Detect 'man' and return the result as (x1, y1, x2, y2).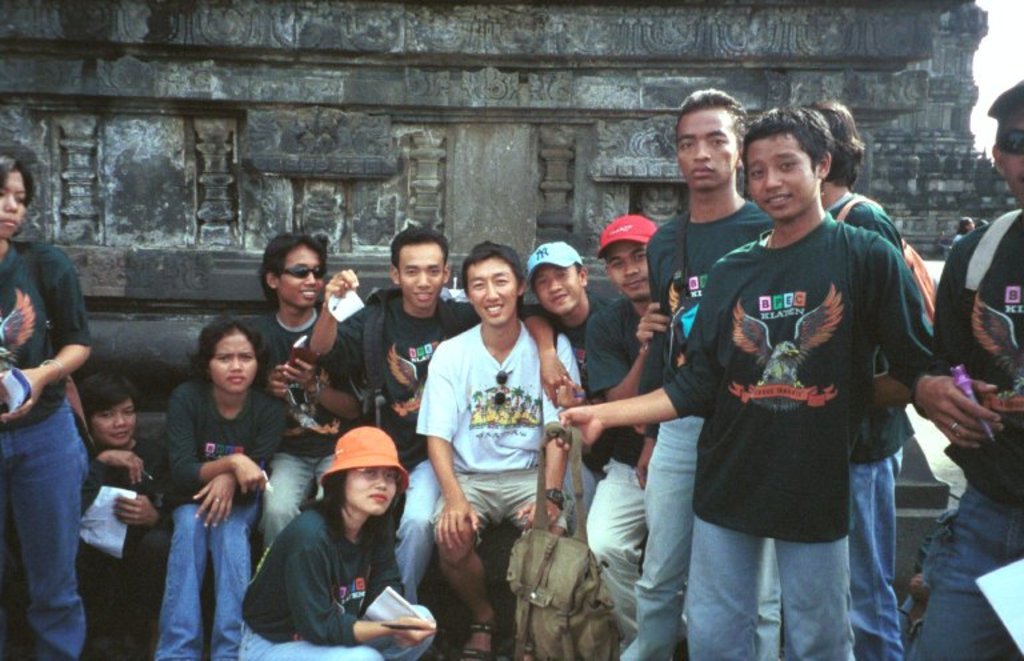
(531, 239, 621, 389).
